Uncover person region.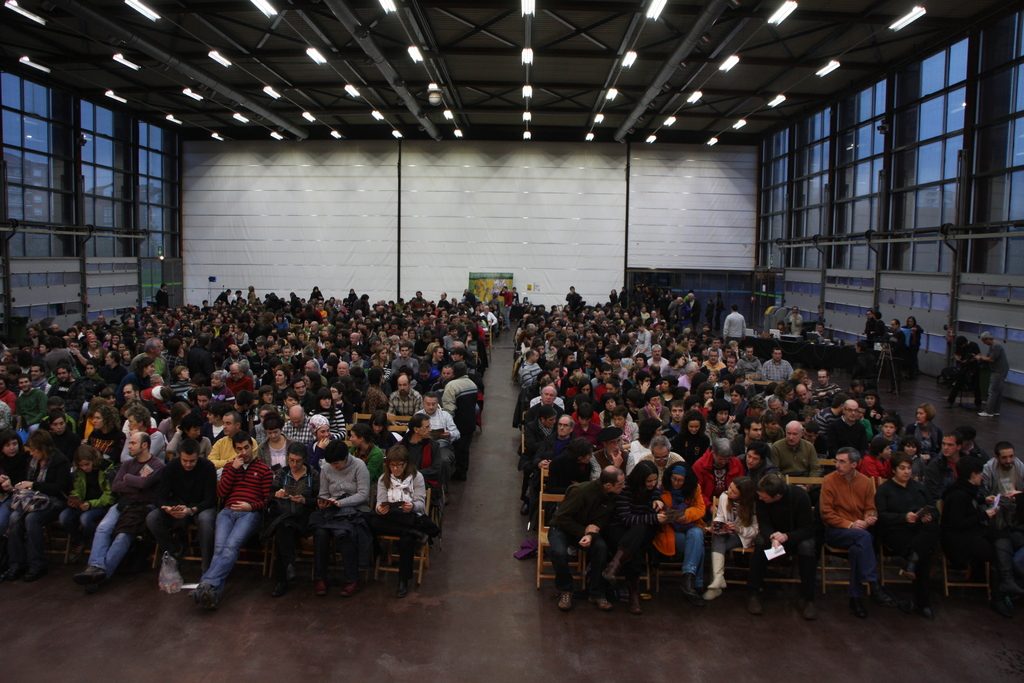
Uncovered: locate(101, 388, 122, 407).
